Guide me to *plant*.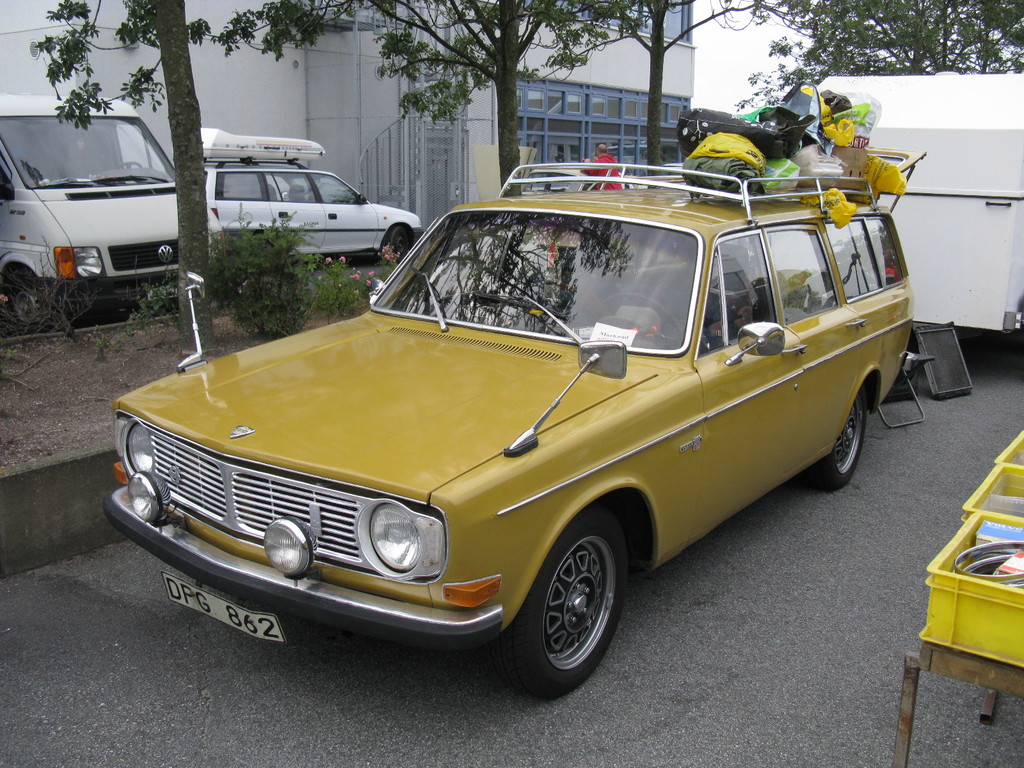
Guidance: region(122, 244, 184, 337).
